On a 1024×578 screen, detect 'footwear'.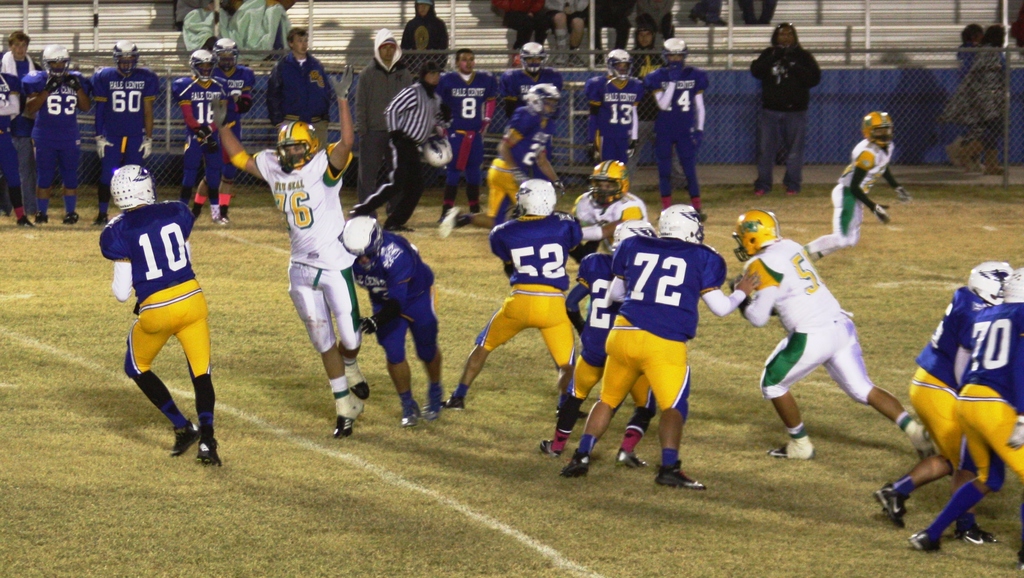
[x1=91, y1=215, x2=110, y2=227].
